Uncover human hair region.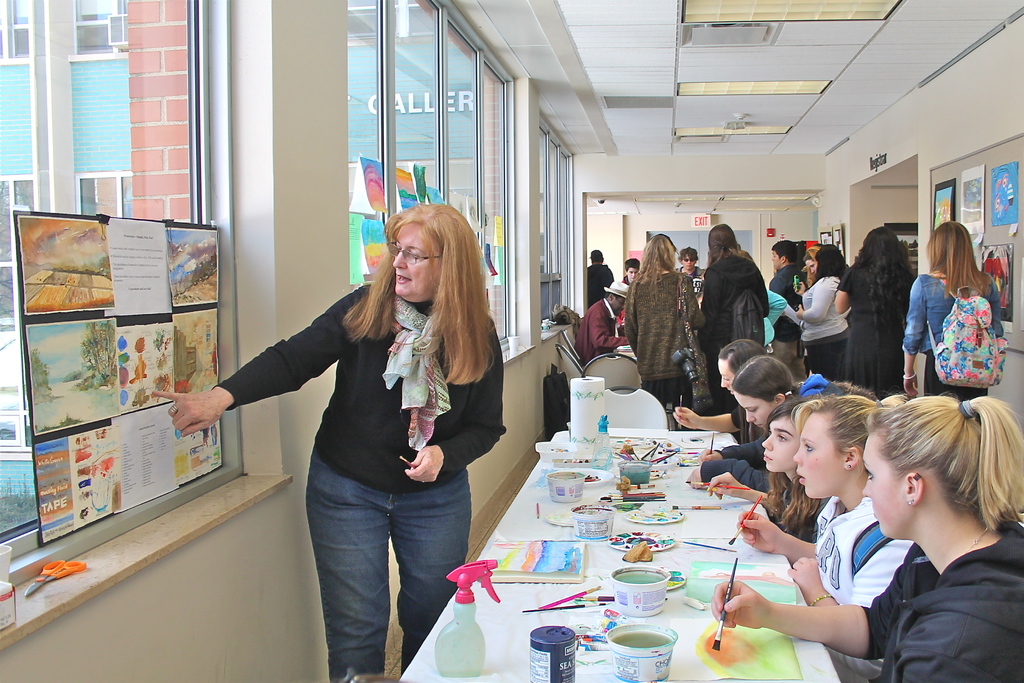
Uncovered: select_region(762, 399, 826, 533).
